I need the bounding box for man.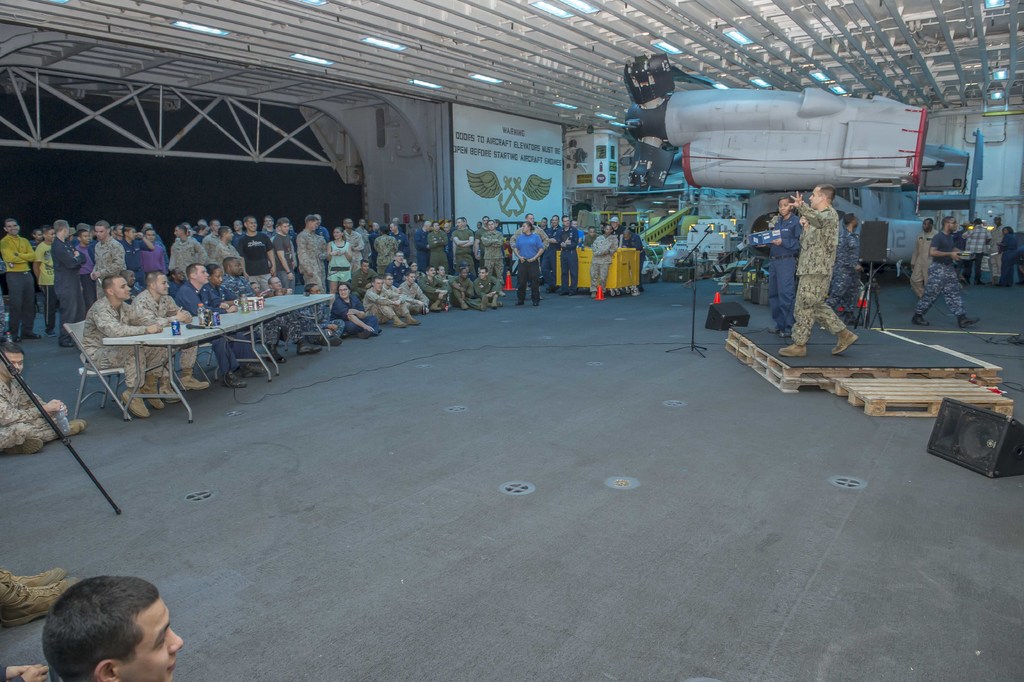
Here it is: [216,224,244,263].
